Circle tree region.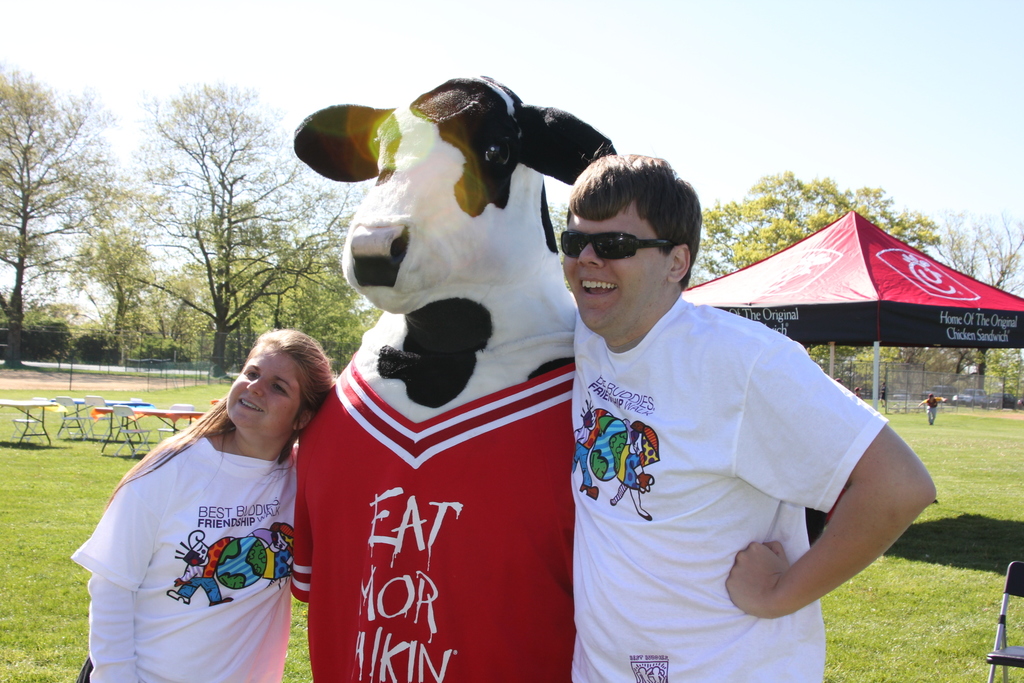
Region: 912,206,1023,402.
